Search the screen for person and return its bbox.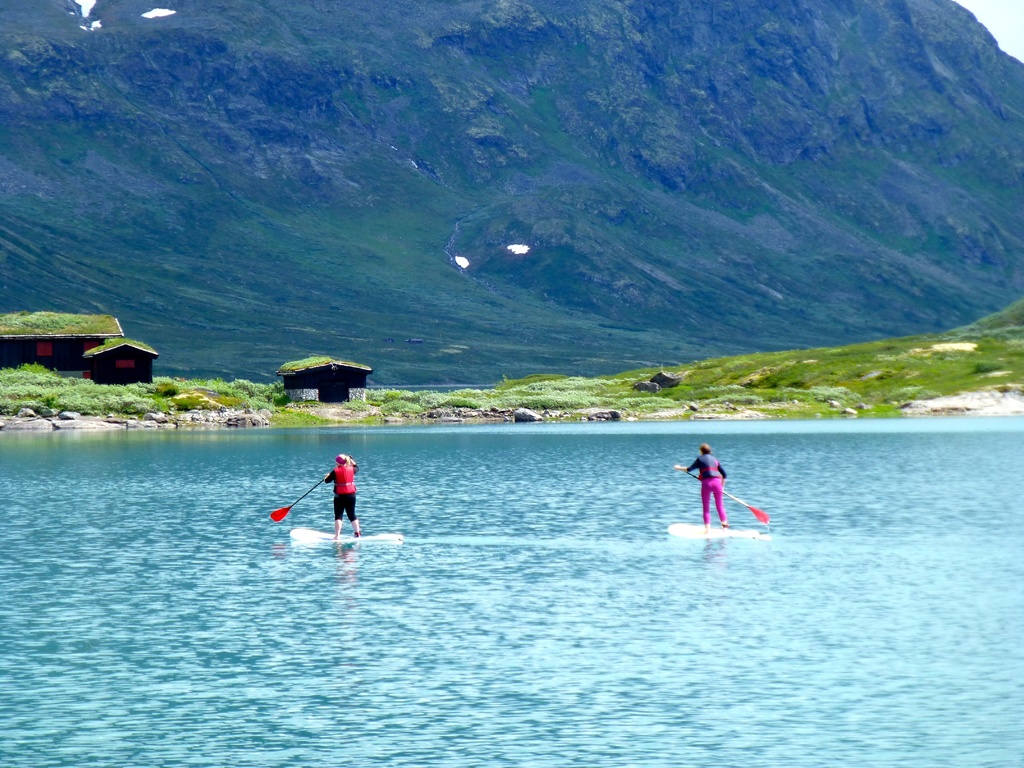
Found: x1=322, y1=454, x2=356, y2=540.
